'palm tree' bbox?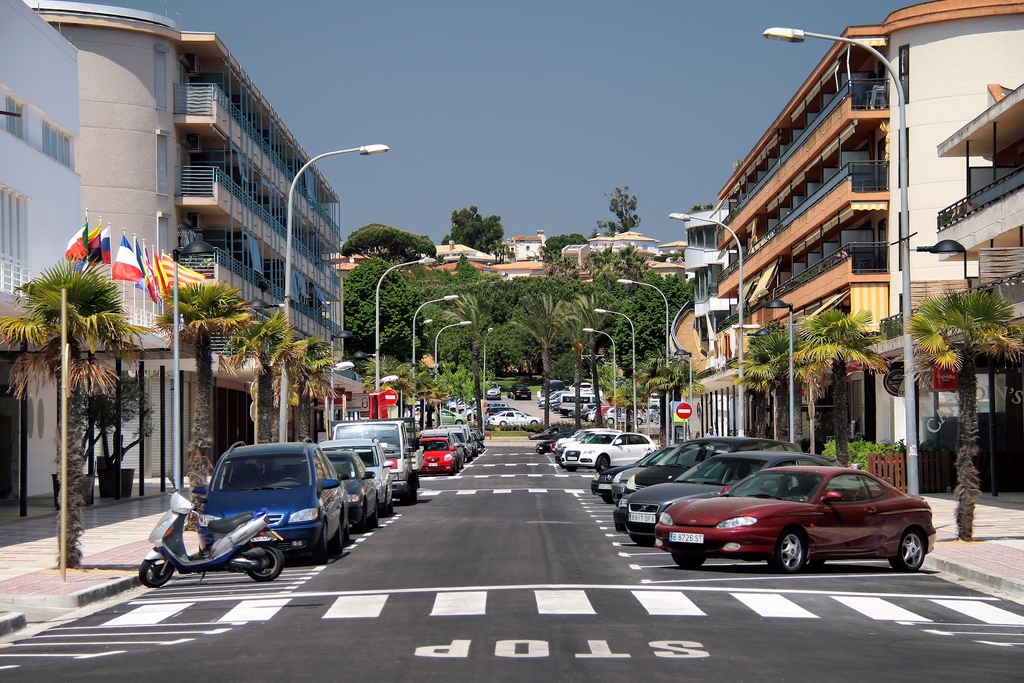
[x1=33, y1=248, x2=129, y2=552]
